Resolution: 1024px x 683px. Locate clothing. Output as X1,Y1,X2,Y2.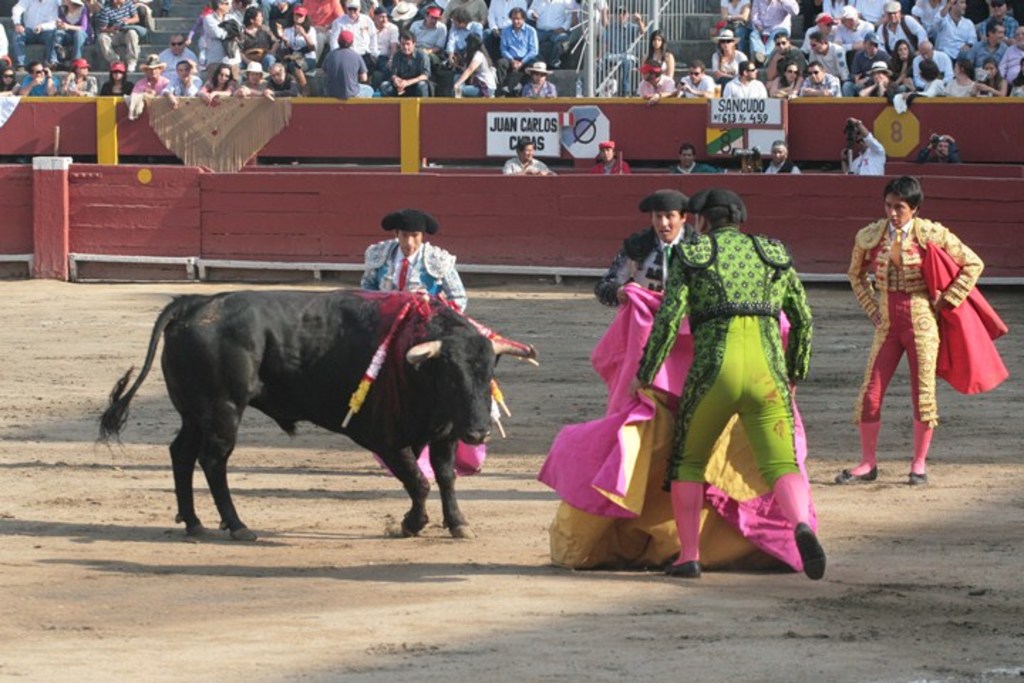
929,9,978,60.
